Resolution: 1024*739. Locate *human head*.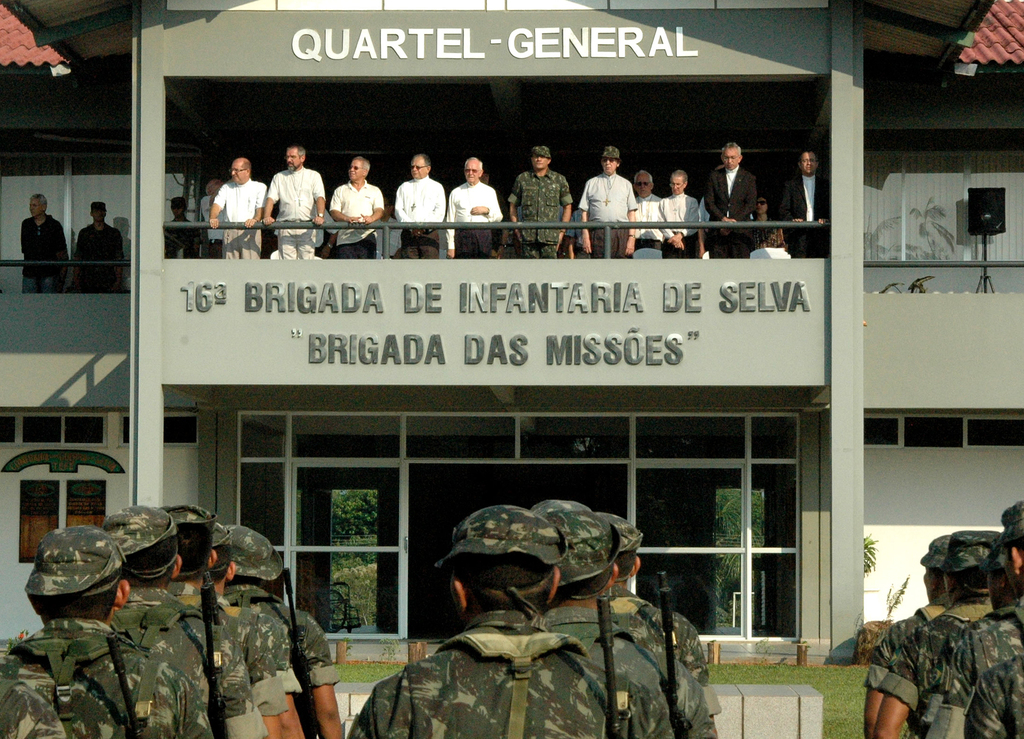
x1=207, y1=520, x2=236, y2=600.
